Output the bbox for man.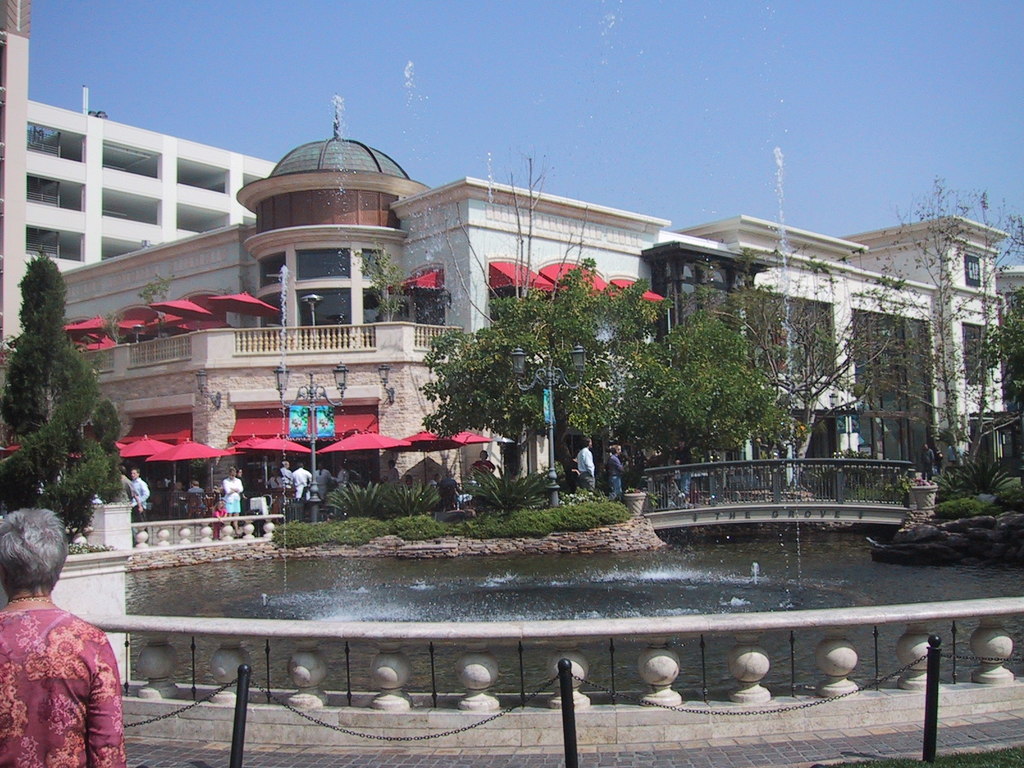
117,466,141,545.
